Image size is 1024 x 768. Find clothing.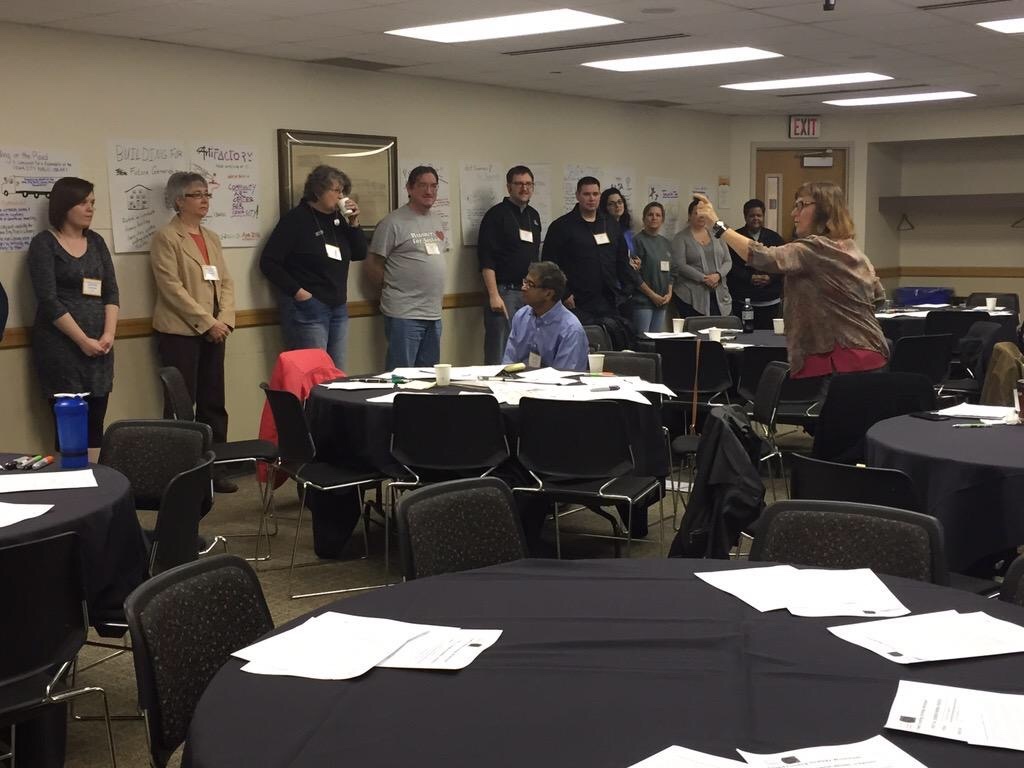
box(544, 206, 626, 338).
